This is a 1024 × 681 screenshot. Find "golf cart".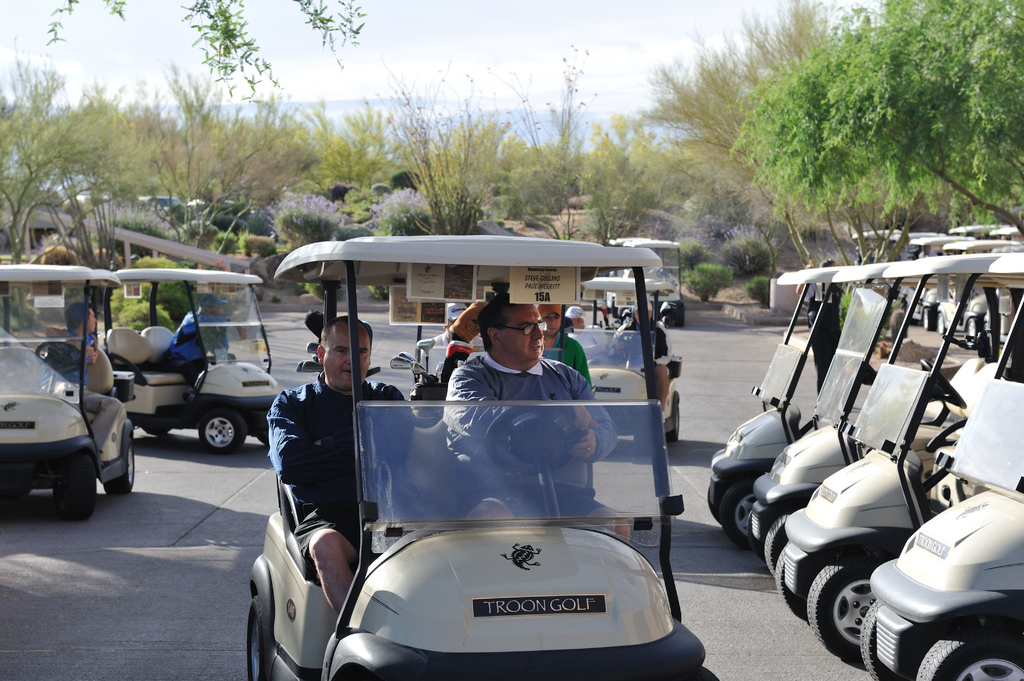
Bounding box: <box>97,266,279,456</box>.
